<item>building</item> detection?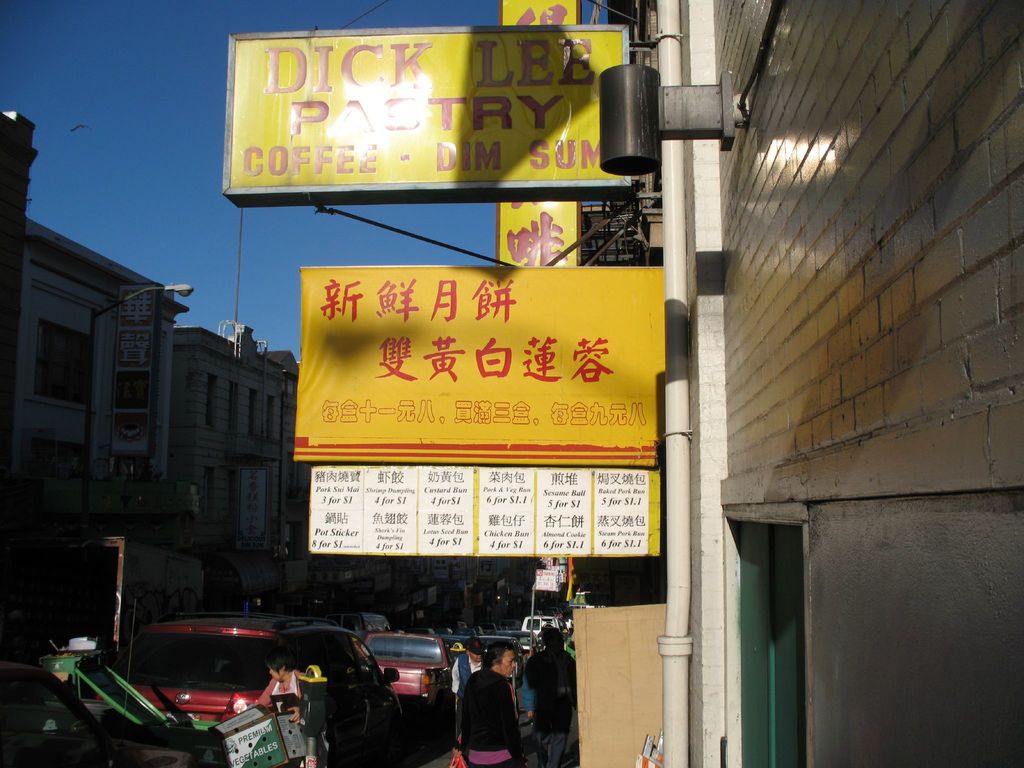
(176, 320, 303, 577)
